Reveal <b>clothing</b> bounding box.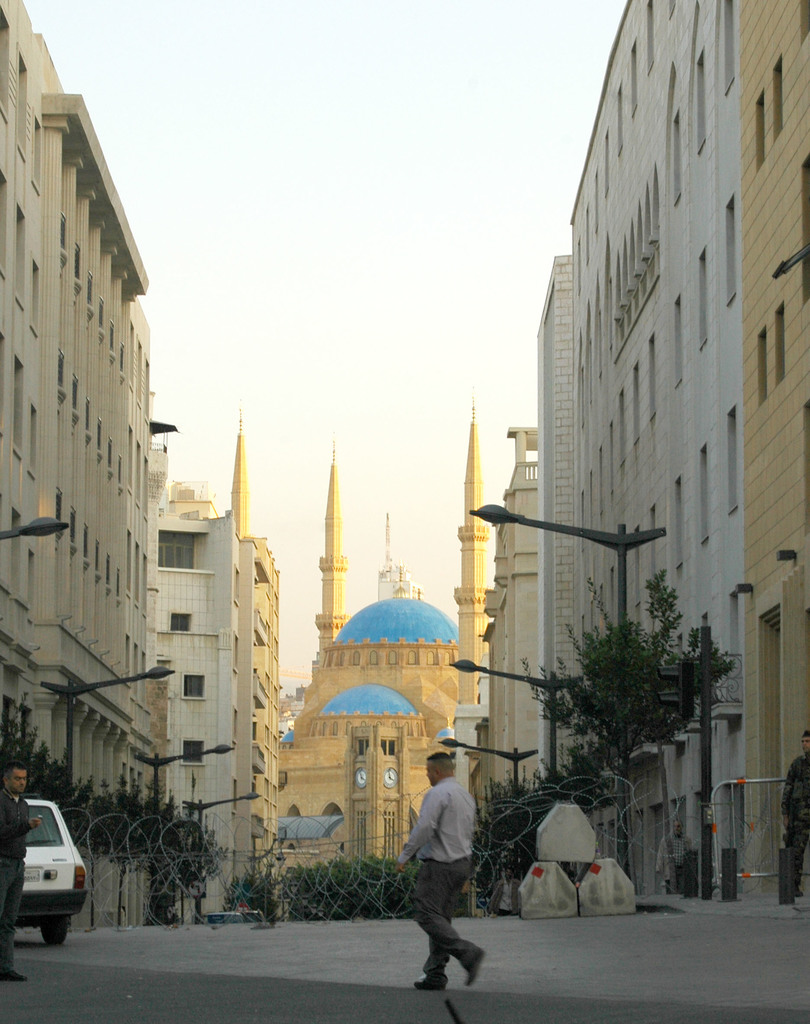
Revealed: 2 794 32 972.
